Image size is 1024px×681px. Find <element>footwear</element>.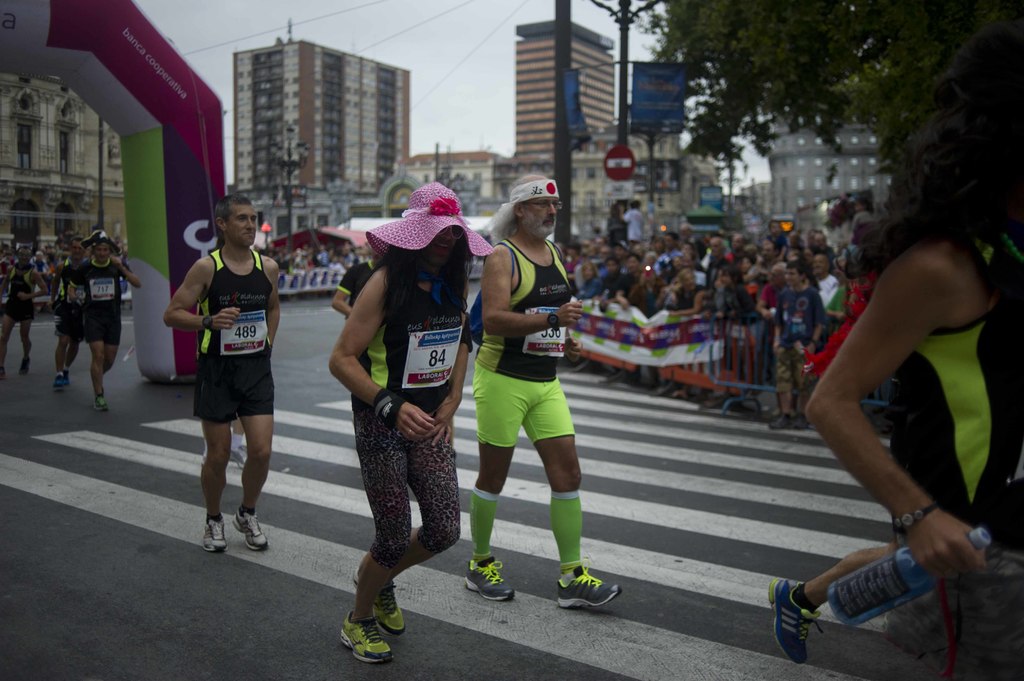
[233, 508, 268, 554].
